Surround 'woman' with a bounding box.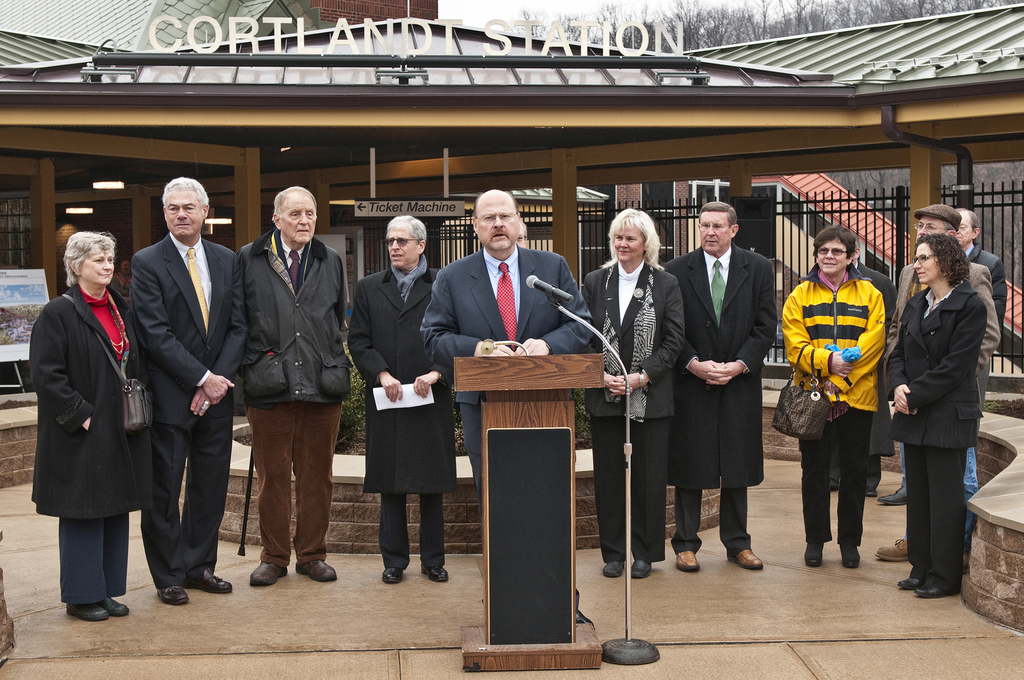
bbox=[23, 232, 173, 622].
